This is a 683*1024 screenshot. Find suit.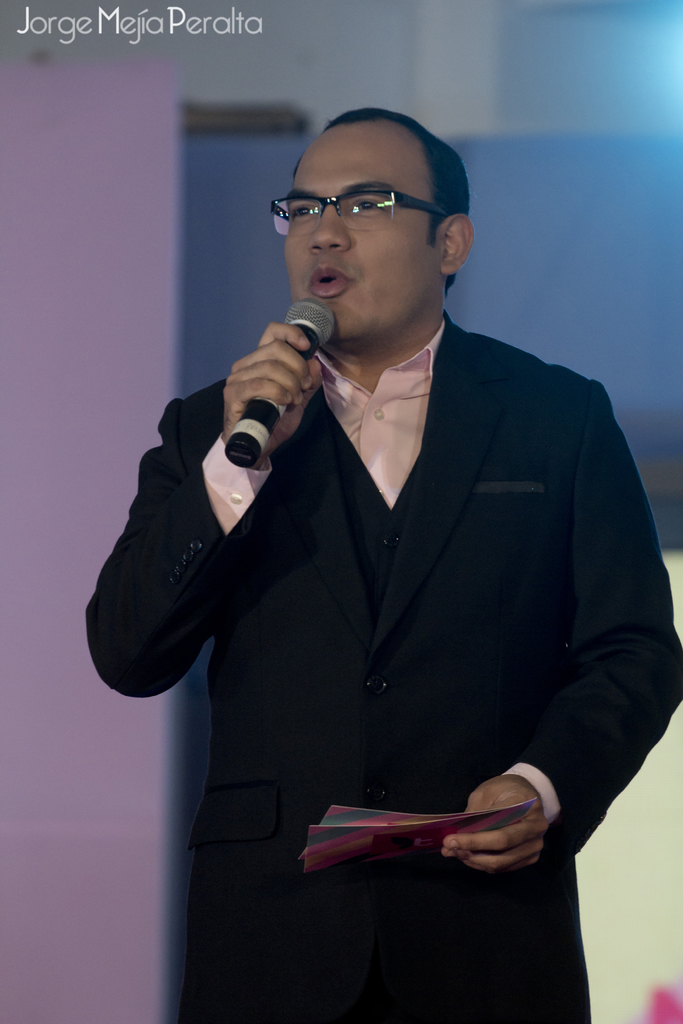
Bounding box: box(114, 248, 650, 970).
